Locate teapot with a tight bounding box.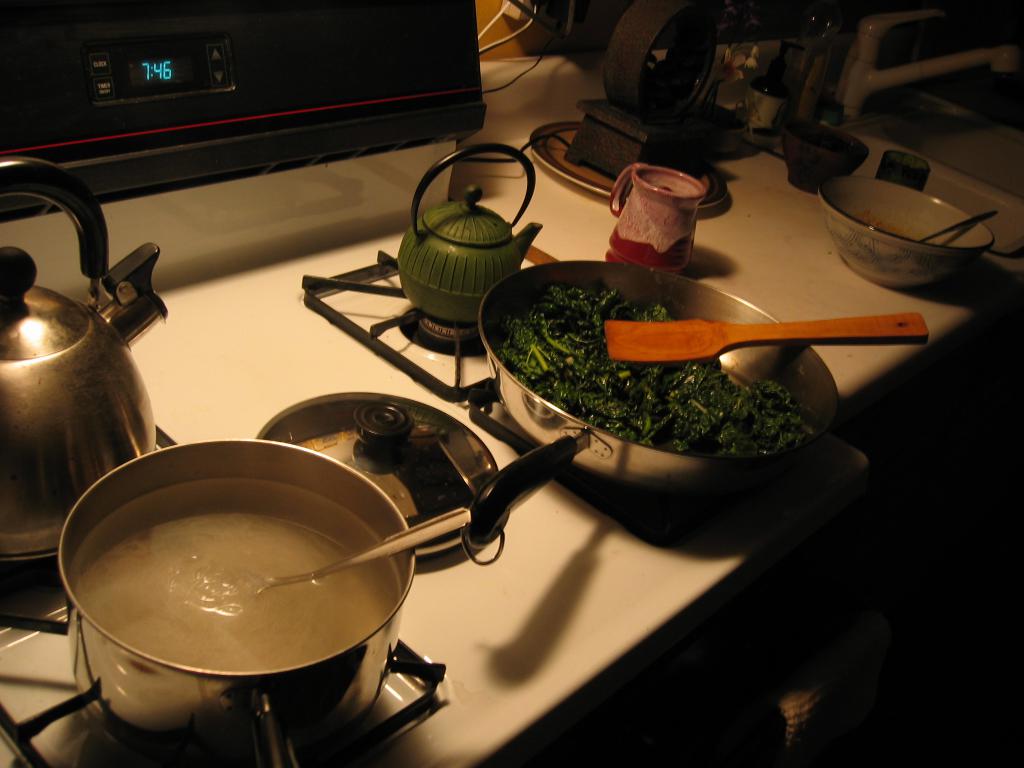
box(397, 143, 543, 326).
